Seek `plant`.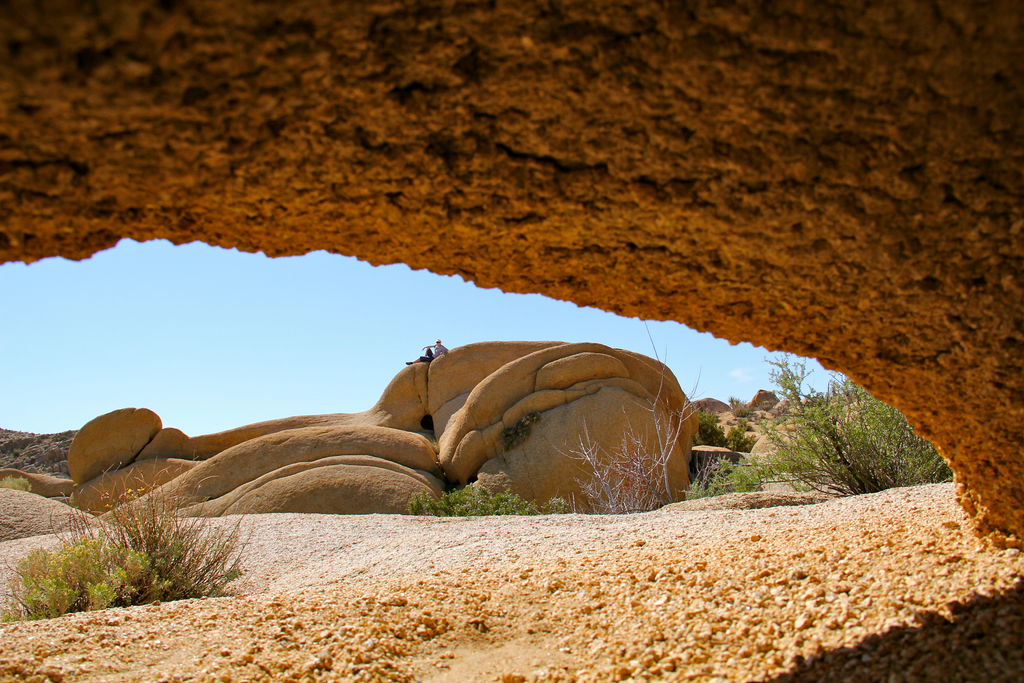
x1=401, y1=477, x2=580, y2=518.
